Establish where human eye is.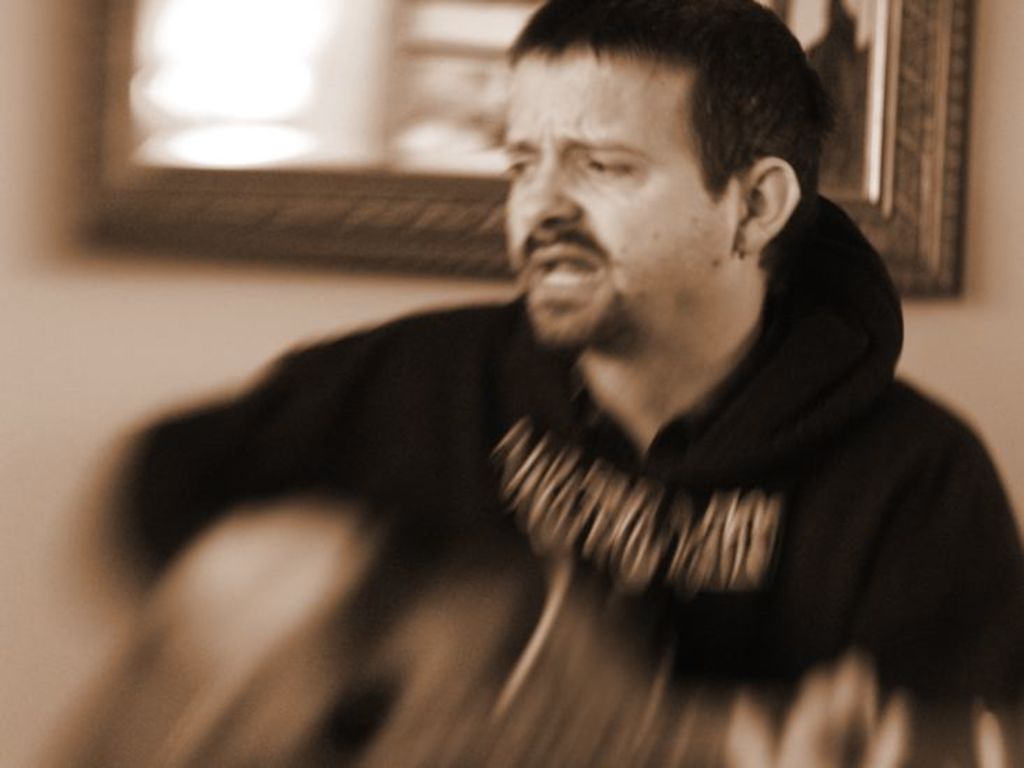
Established at <region>504, 154, 542, 183</region>.
